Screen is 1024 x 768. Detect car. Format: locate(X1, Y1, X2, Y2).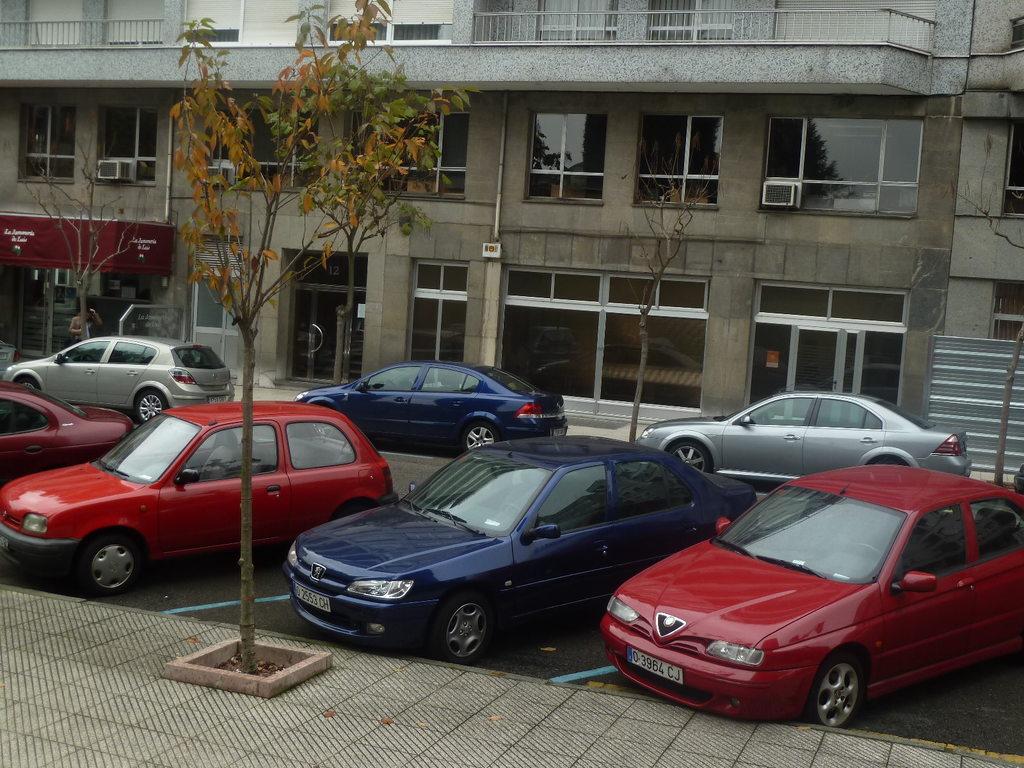
locate(3, 333, 239, 419).
